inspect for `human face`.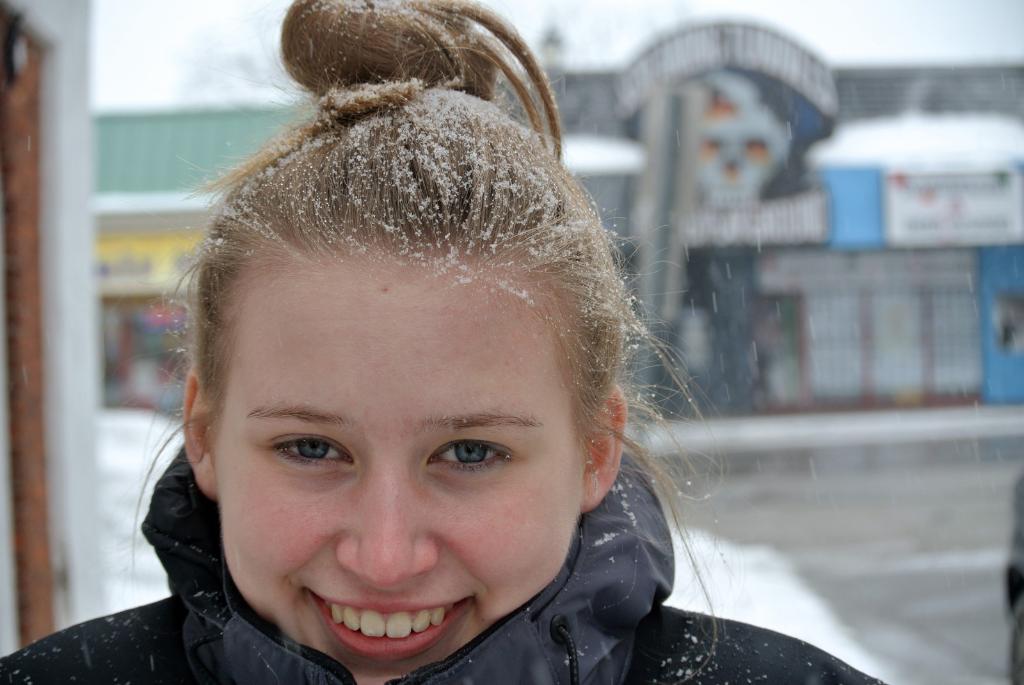
Inspection: 214:252:582:684.
